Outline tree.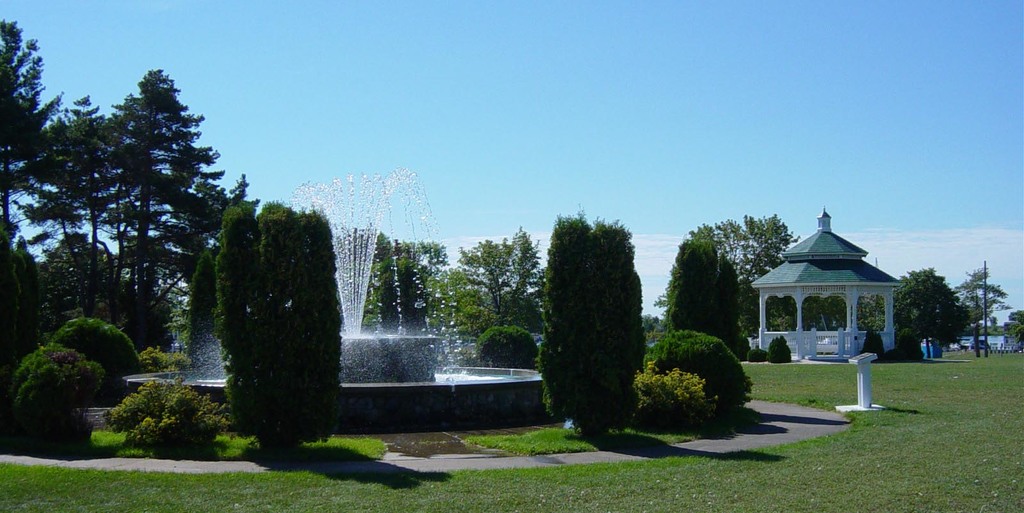
Outline: {"x1": 0, "y1": 203, "x2": 61, "y2": 382}.
